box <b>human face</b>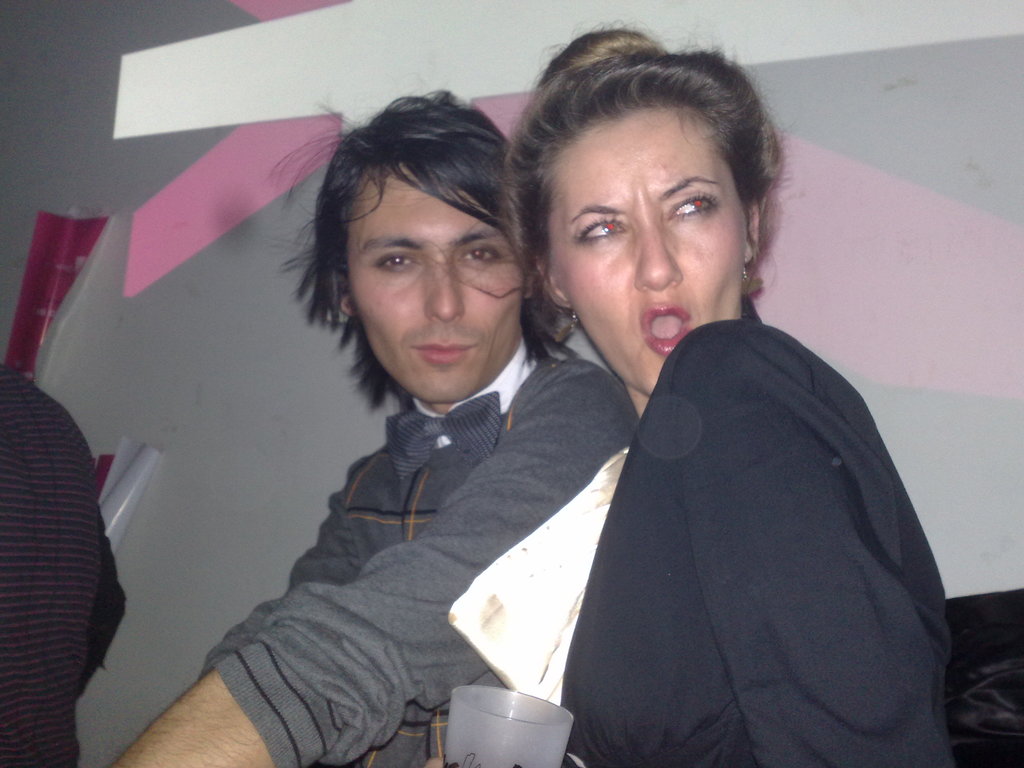
bbox=(551, 141, 756, 396)
